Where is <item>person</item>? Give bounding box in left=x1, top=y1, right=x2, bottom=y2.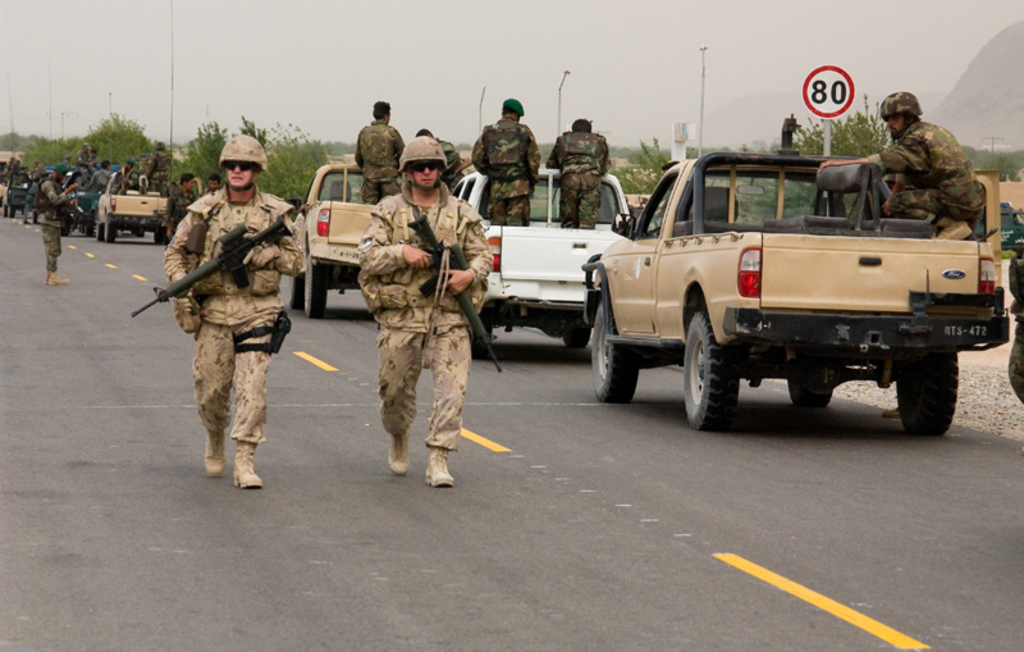
left=170, top=146, right=287, bottom=501.
